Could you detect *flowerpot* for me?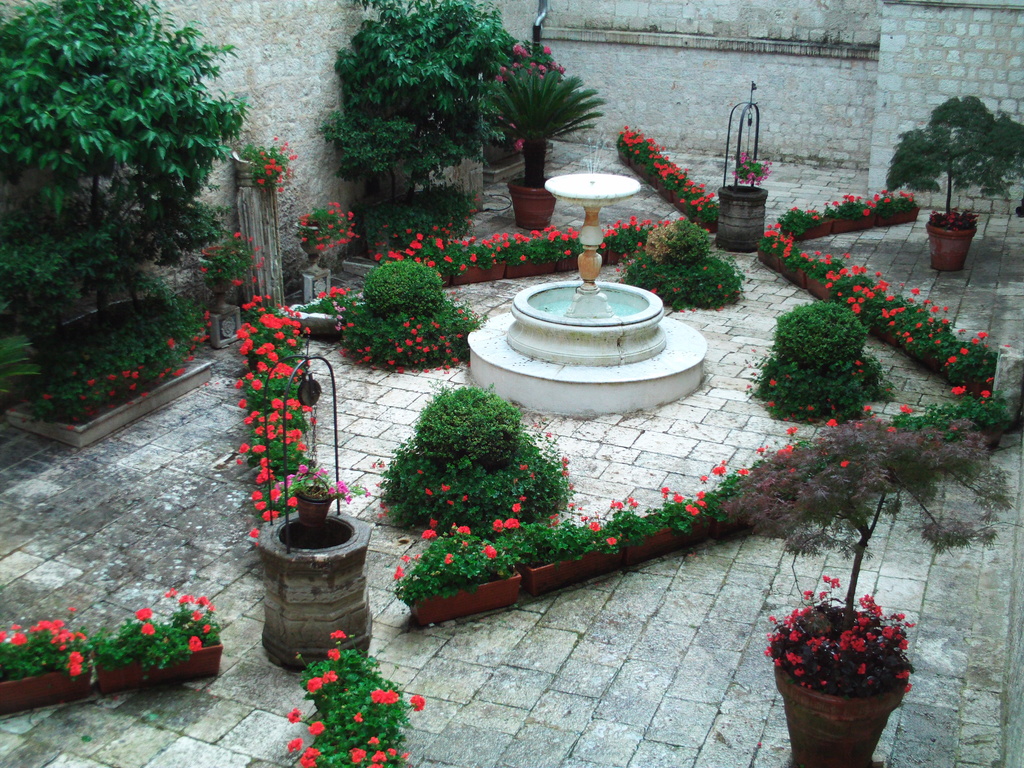
Detection result: bbox(808, 269, 948, 373).
